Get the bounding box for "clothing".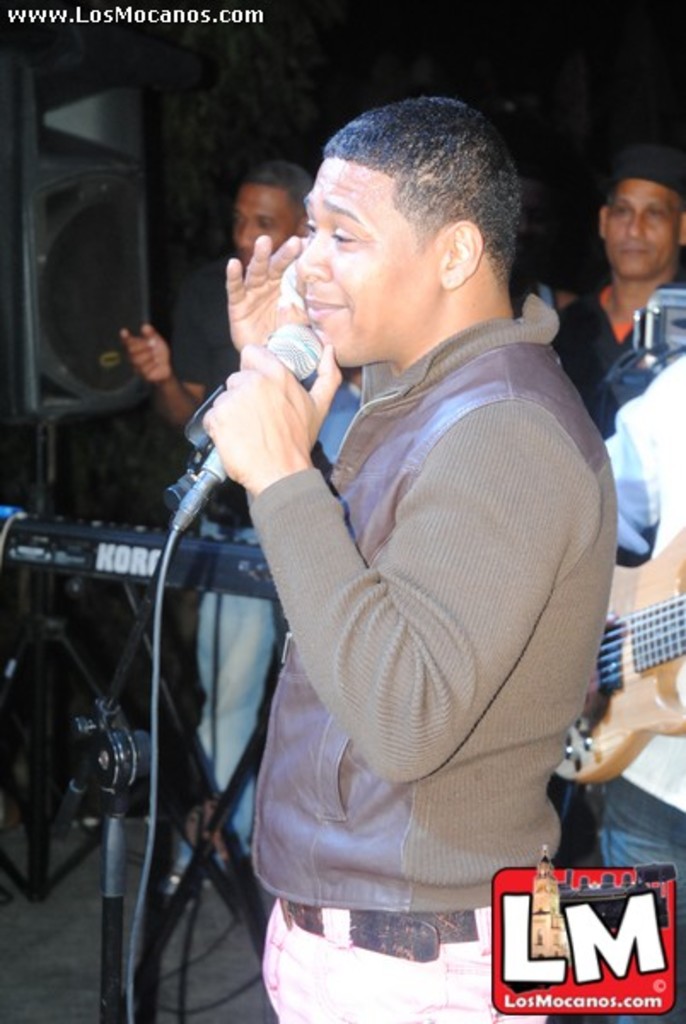
[x1=602, y1=336, x2=684, y2=1022].
